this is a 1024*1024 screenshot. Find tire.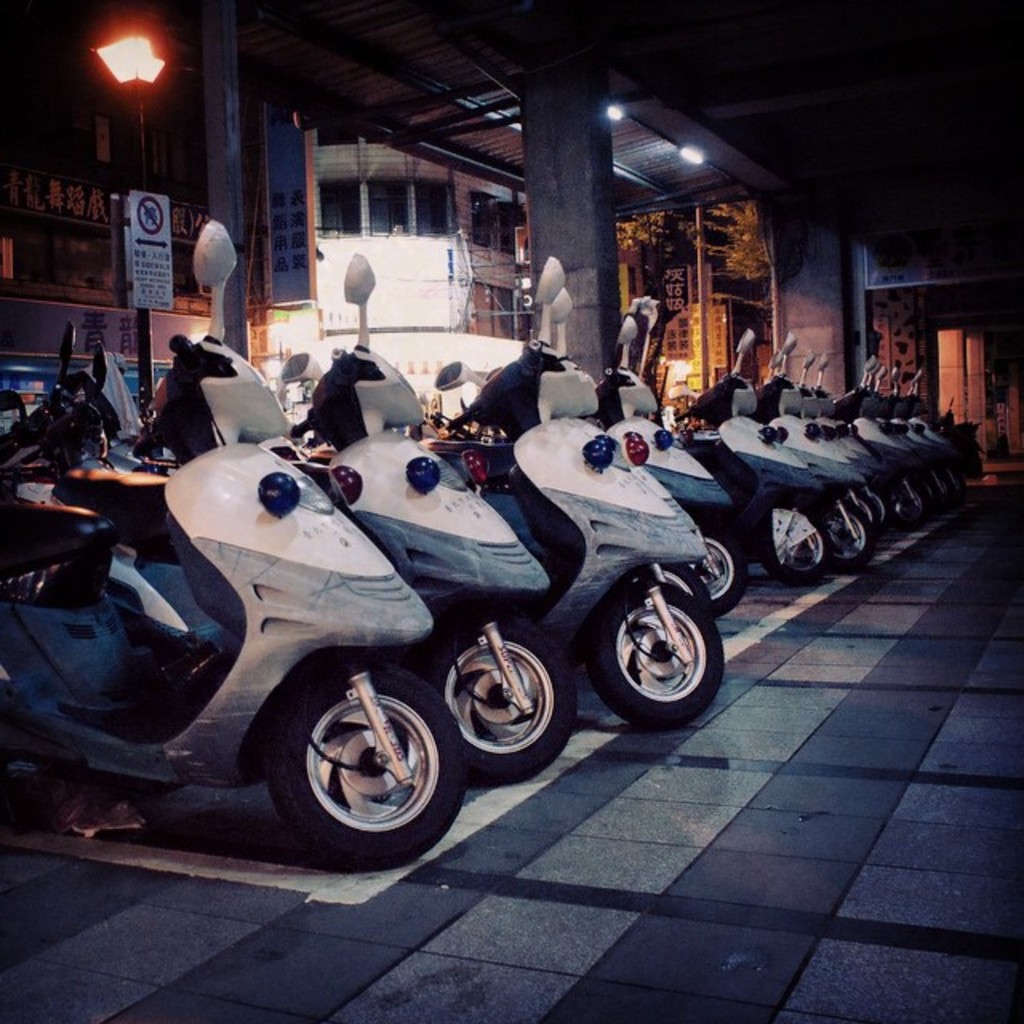
Bounding box: (x1=819, y1=493, x2=866, y2=570).
